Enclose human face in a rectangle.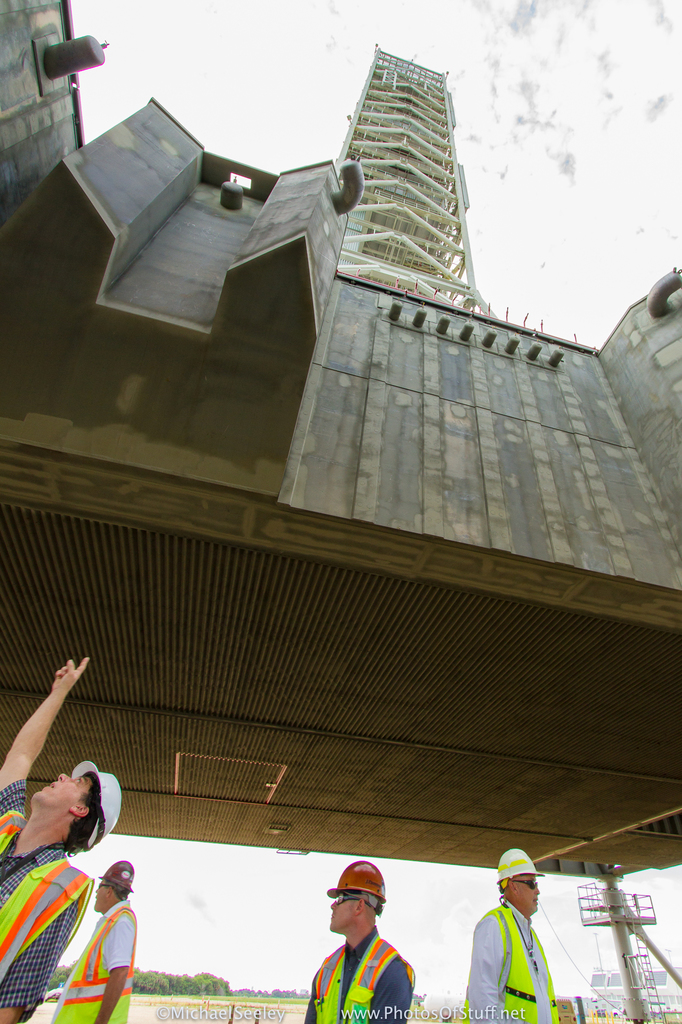
pyautogui.locateOnScreen(94, 882, 107, 910).
